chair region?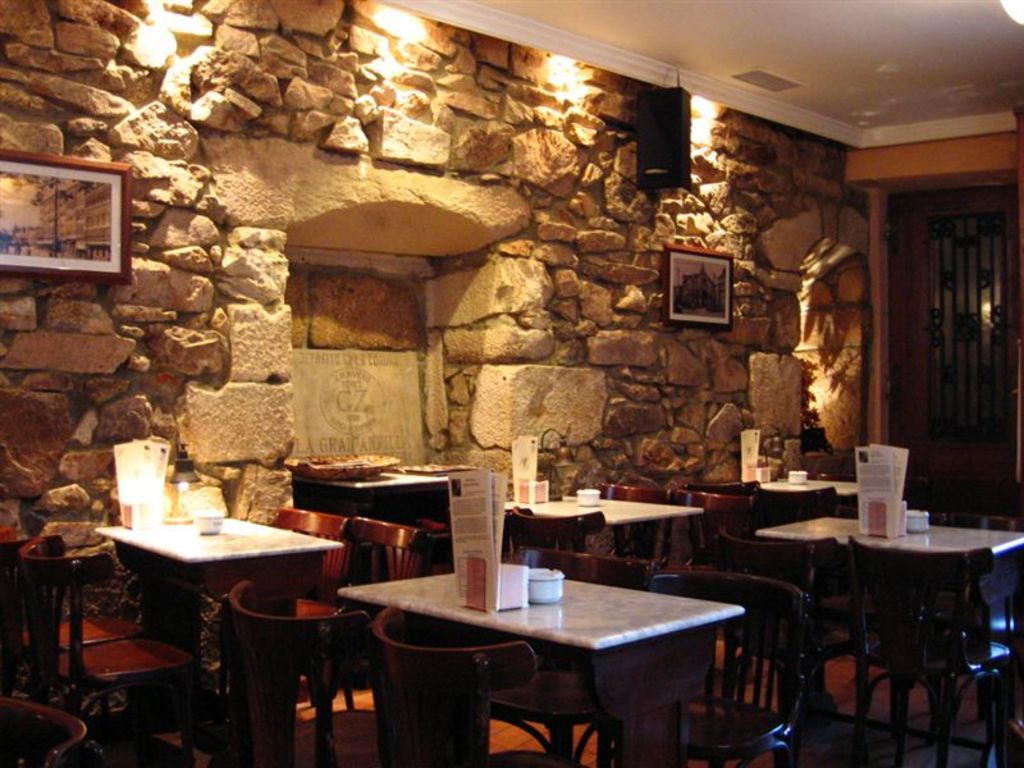
box(837, 549, 1023, 767)
